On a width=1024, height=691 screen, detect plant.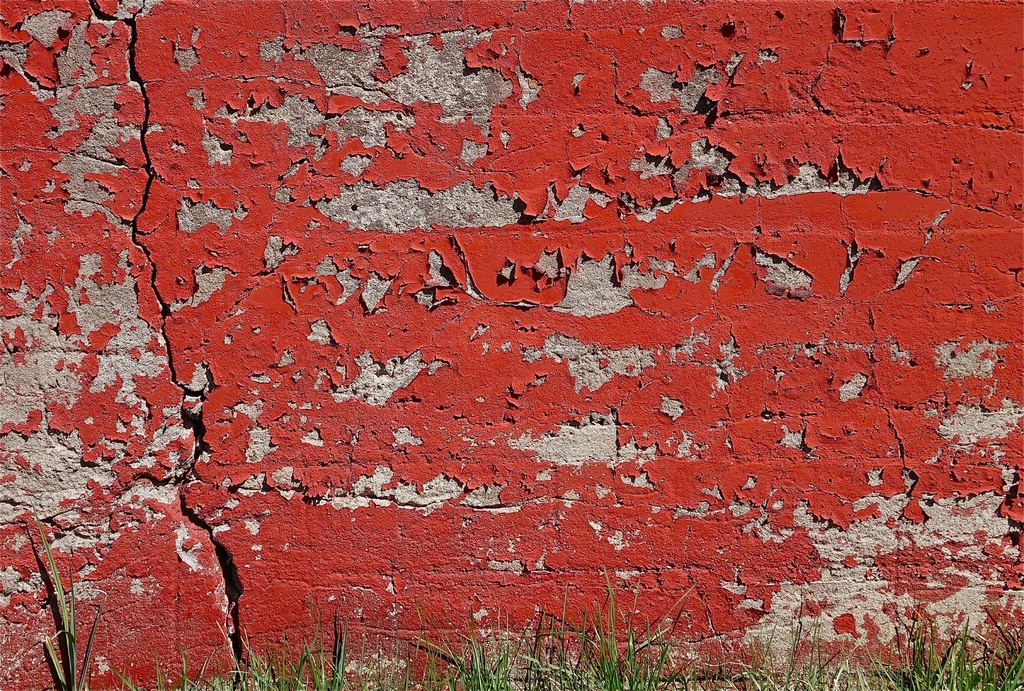
bbox=[33, 511, 104, 690].
